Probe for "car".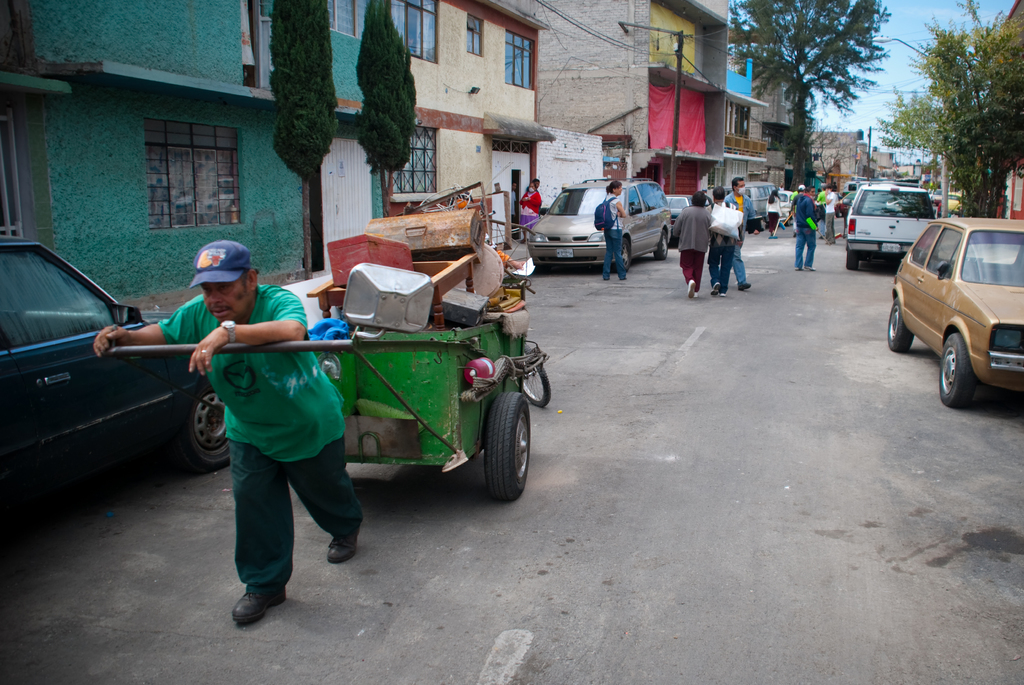
Probe result: box=[749, 182, 772, 225].
